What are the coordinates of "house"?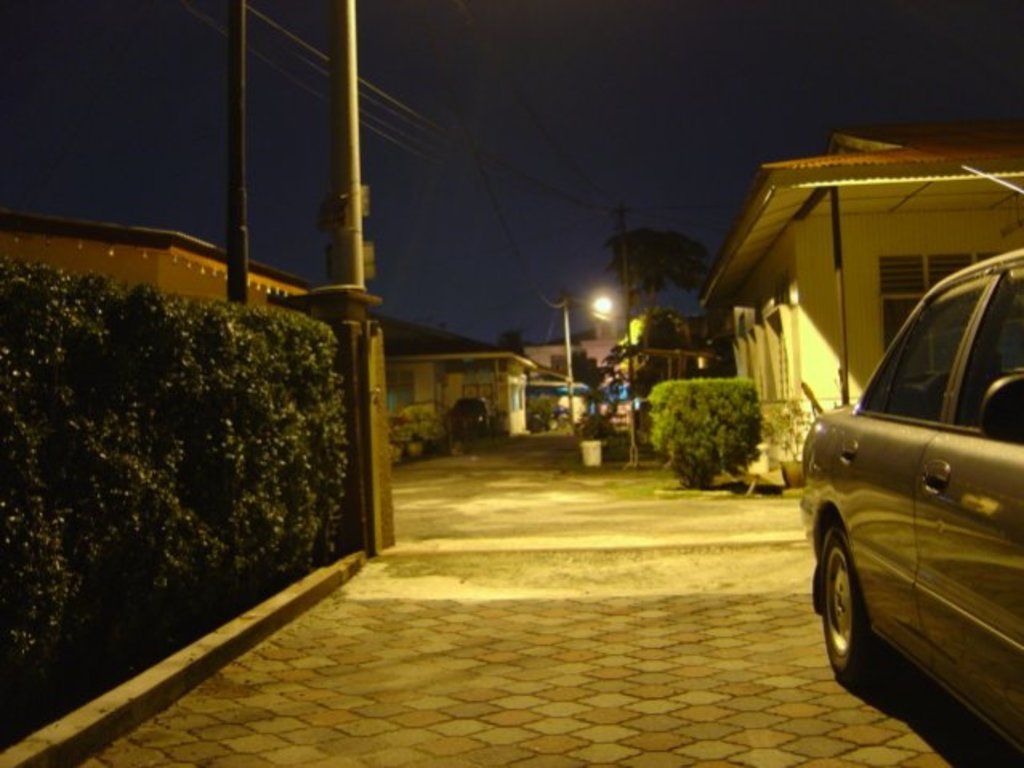
select_region(695, 119, 1022, 473).
